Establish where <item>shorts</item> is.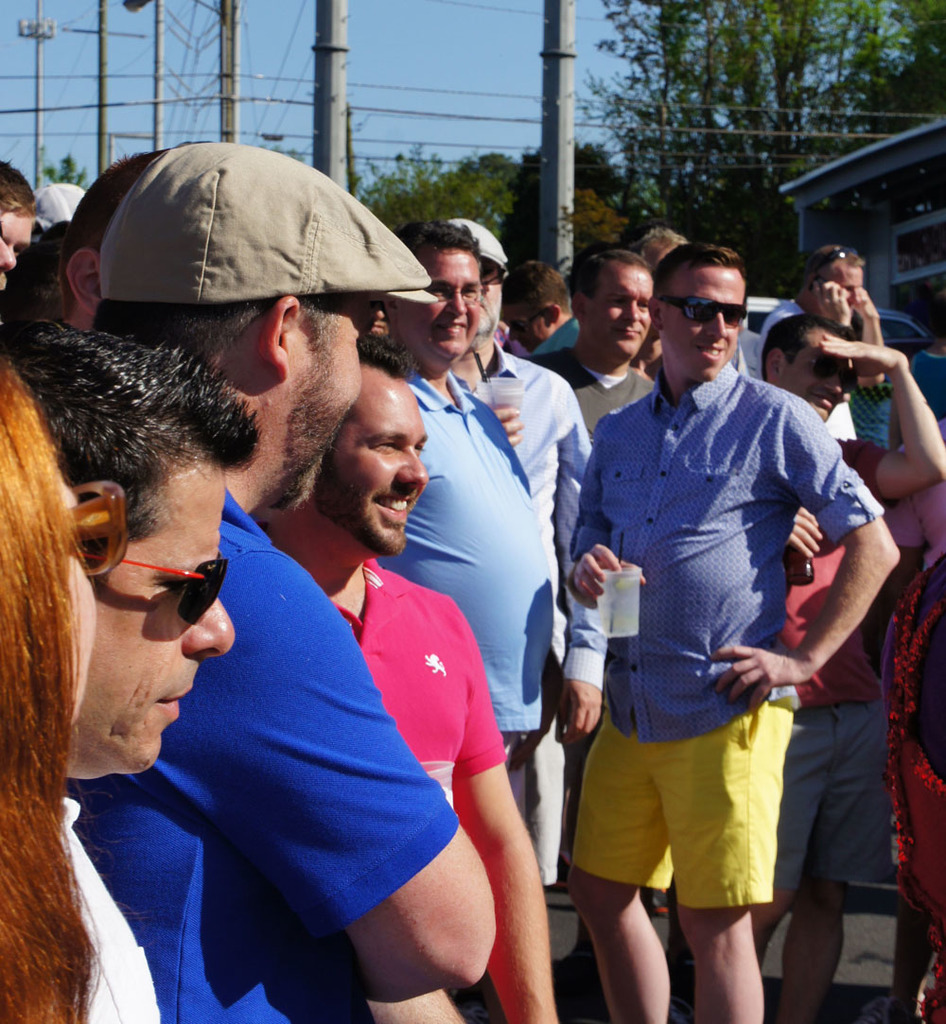
Established at locate(773, 704, 886, 887).
